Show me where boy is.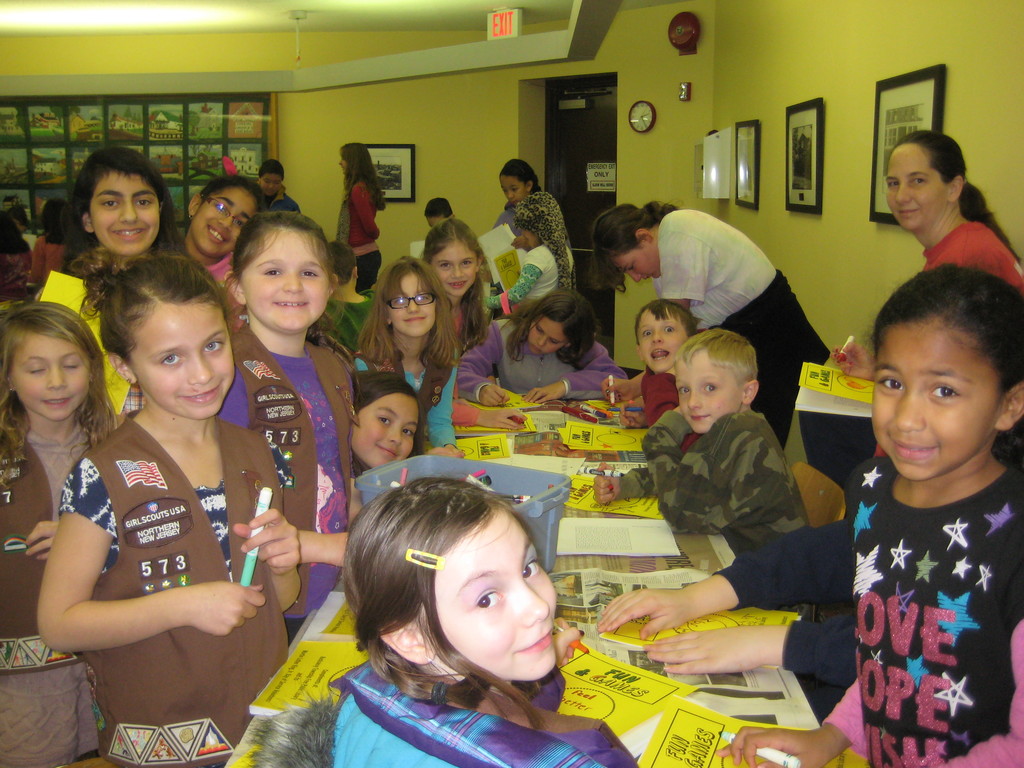
boy is at 601/335/812/554.
